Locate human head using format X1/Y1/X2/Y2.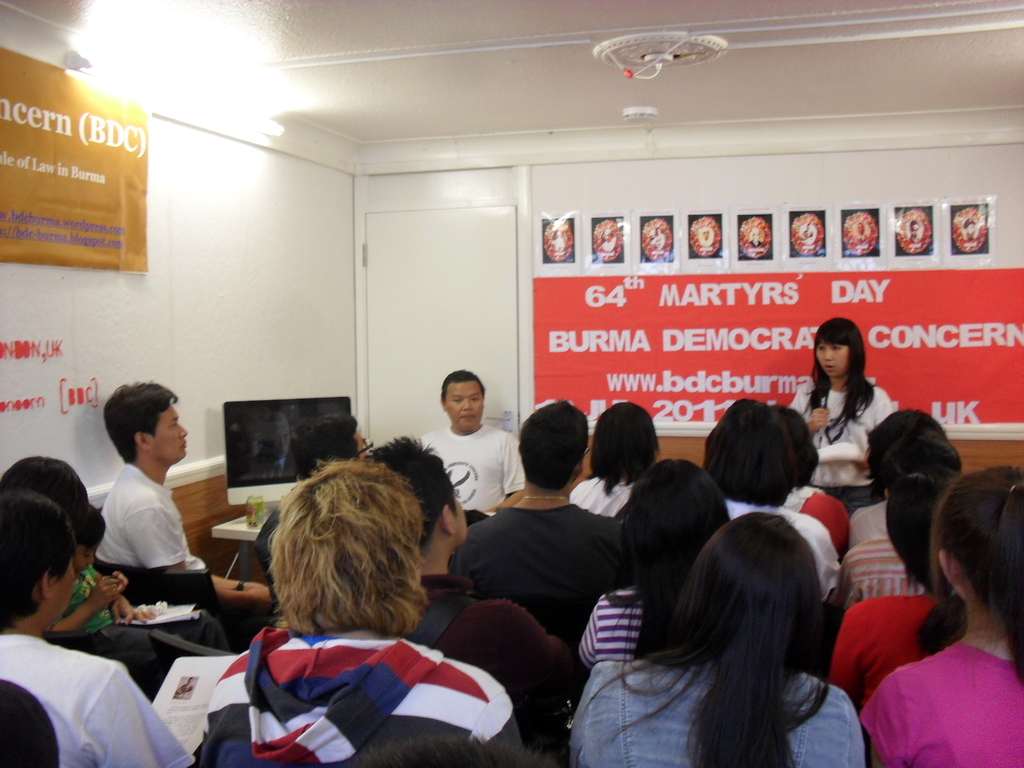
863/406/944/477.
